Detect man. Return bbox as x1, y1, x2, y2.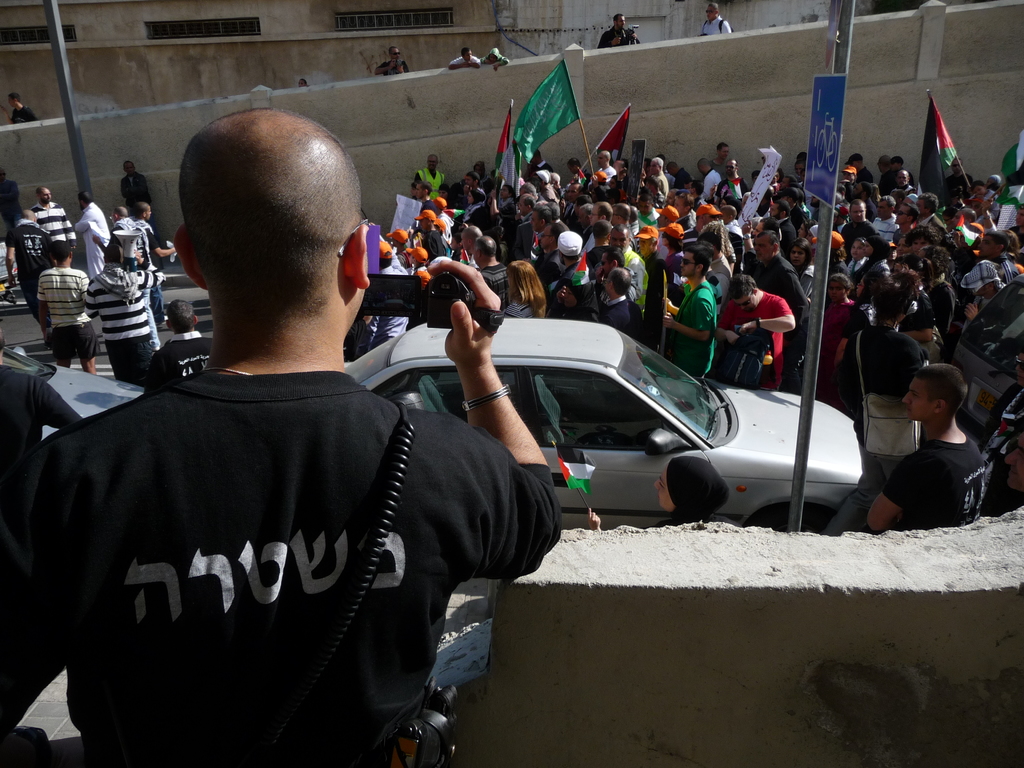
716, 273, 793, 387.
